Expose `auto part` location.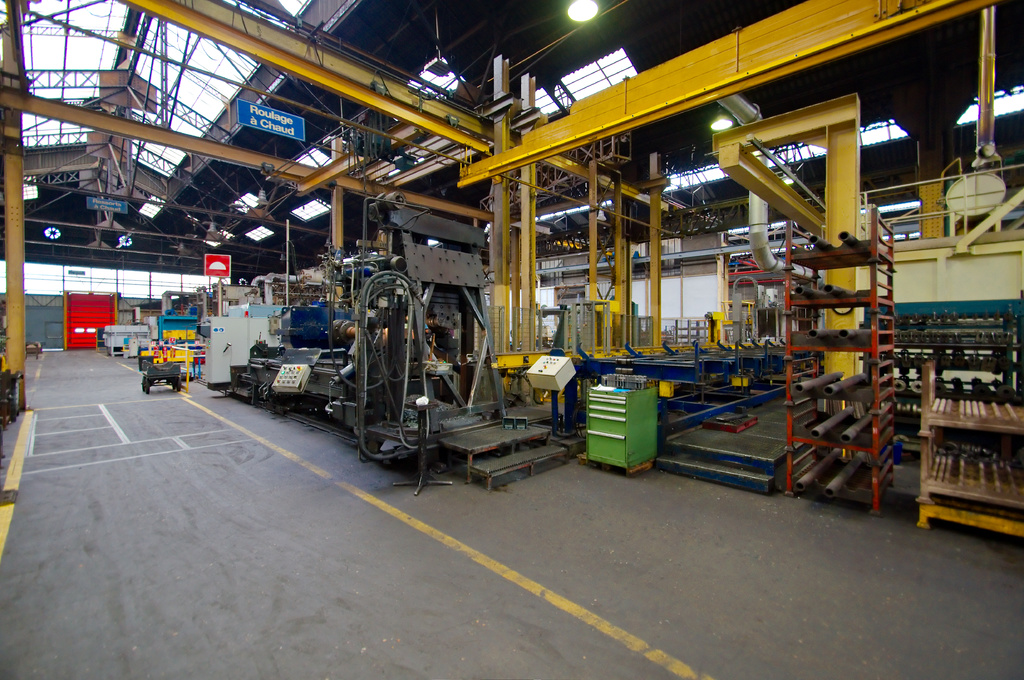
Exposed at locate(224, 319, 364, 439).
